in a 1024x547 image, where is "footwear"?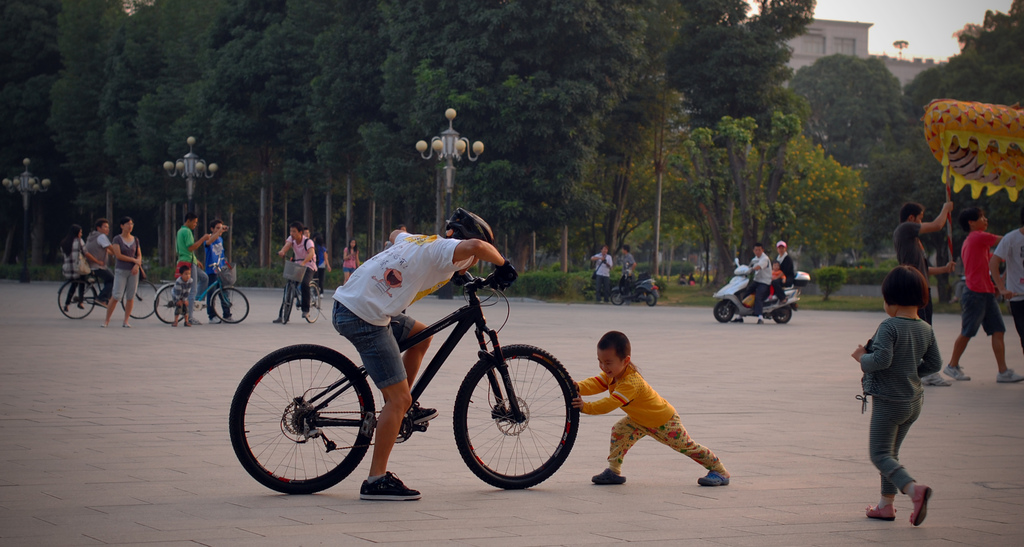
bbox=[397, 397, 441, 428].
